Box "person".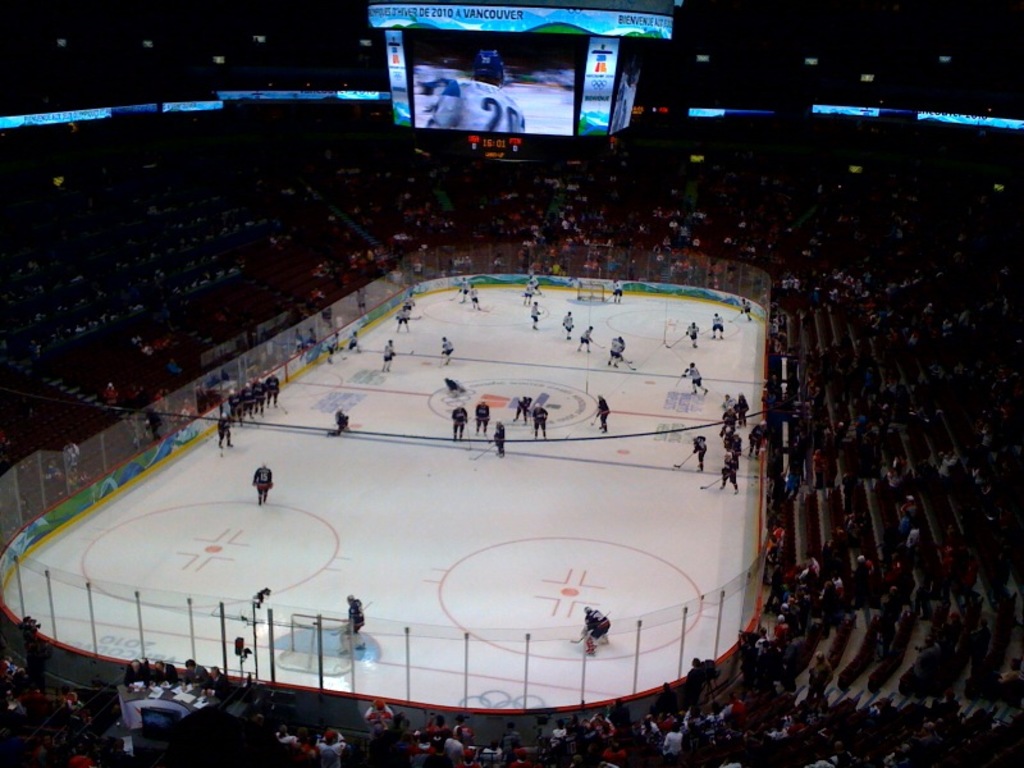
box(534, 305, 544, 332).
